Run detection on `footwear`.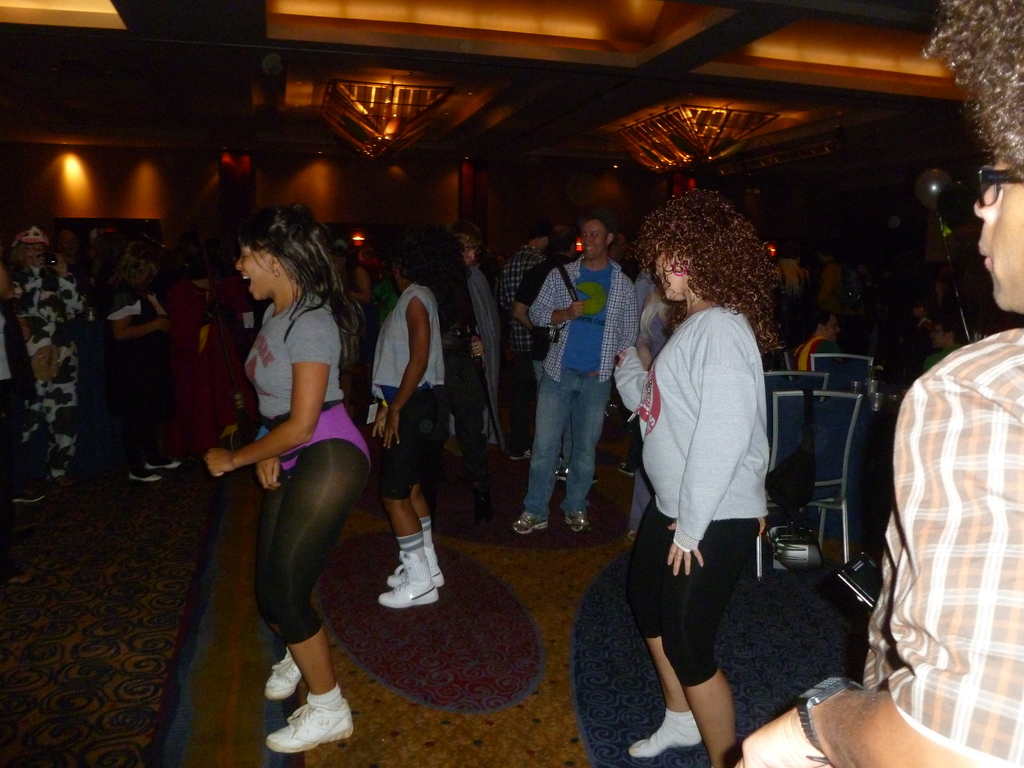
Result: [left=511, top=511, right=547, bottom=535].
